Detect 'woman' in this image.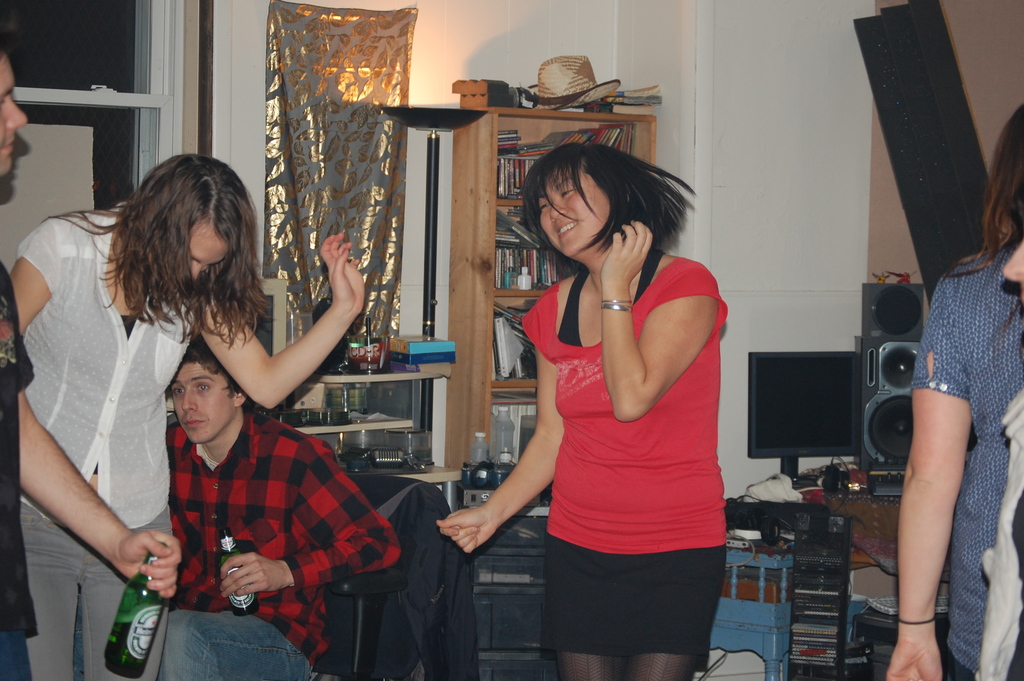
Detection: x1=885, y1=103, x2=1023, y2=680.
